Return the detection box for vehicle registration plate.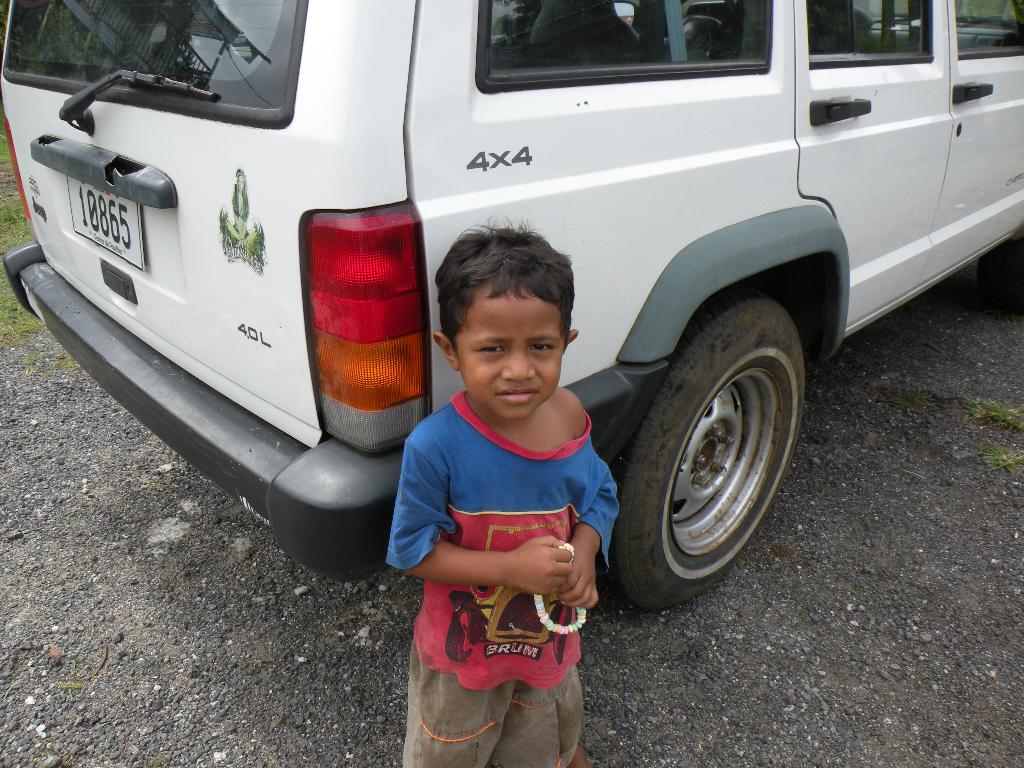
BBox(69, 179, 144, 265).
